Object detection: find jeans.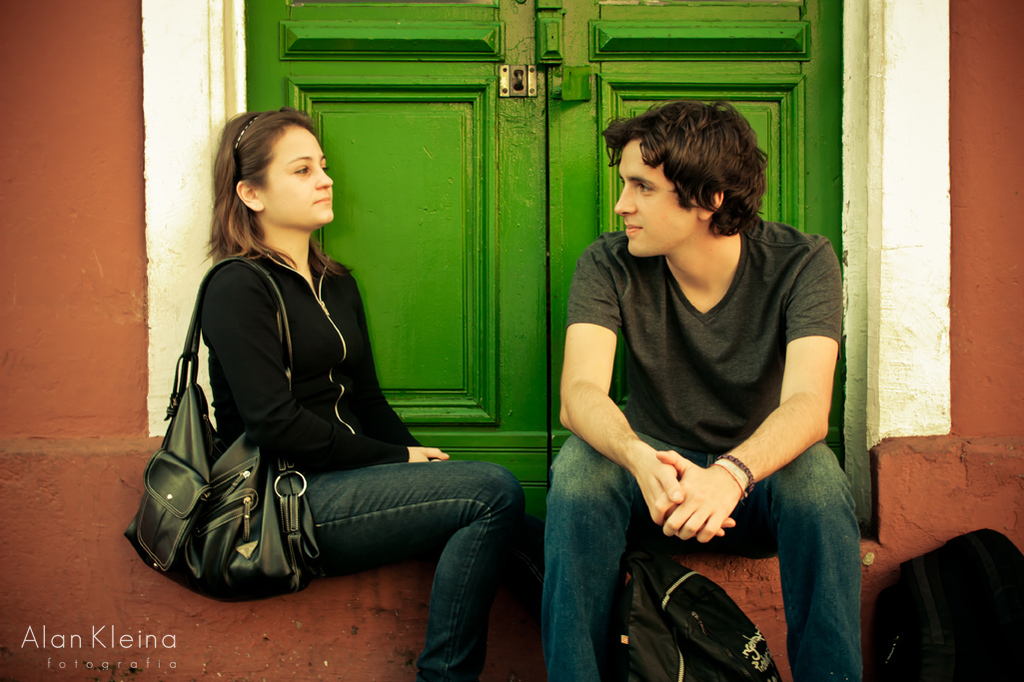
[312, 468, 529, 679].
